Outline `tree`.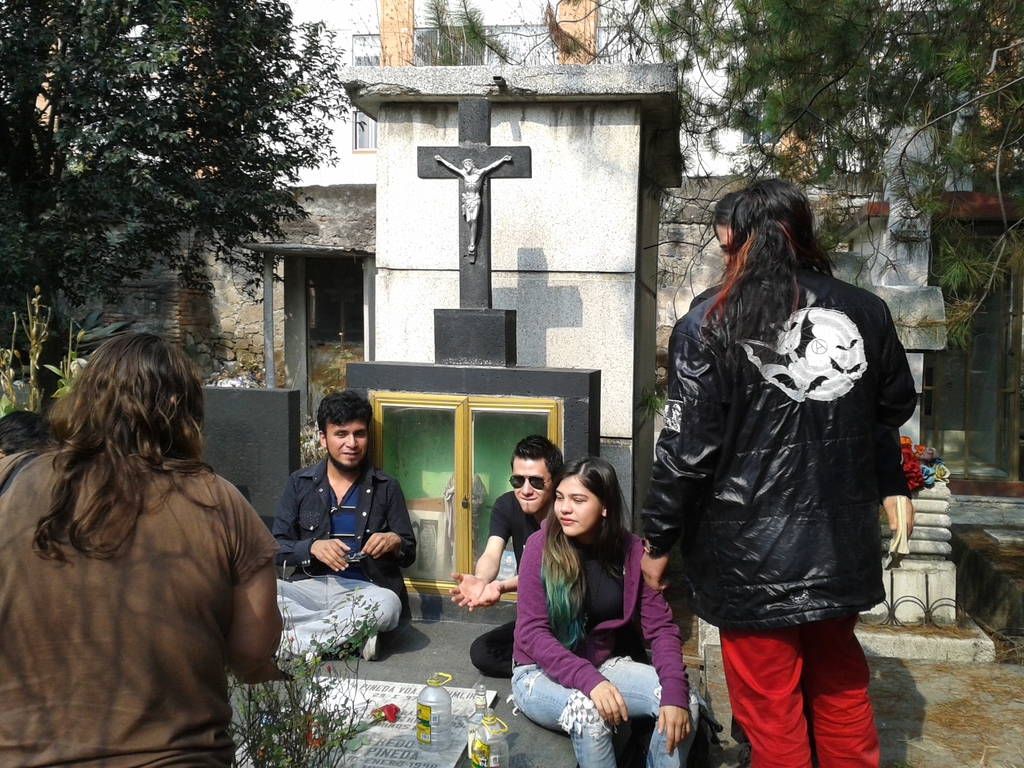
Outline: box=[406, 0, 1023, 356].
